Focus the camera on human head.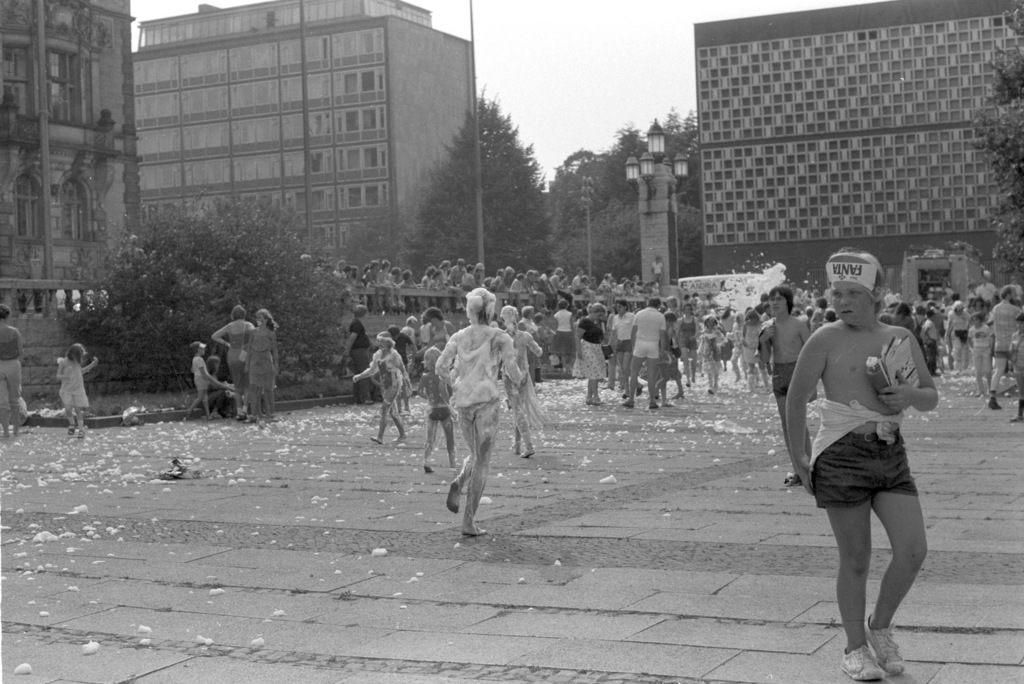
Focus region: [500, 305, 516, 324].
